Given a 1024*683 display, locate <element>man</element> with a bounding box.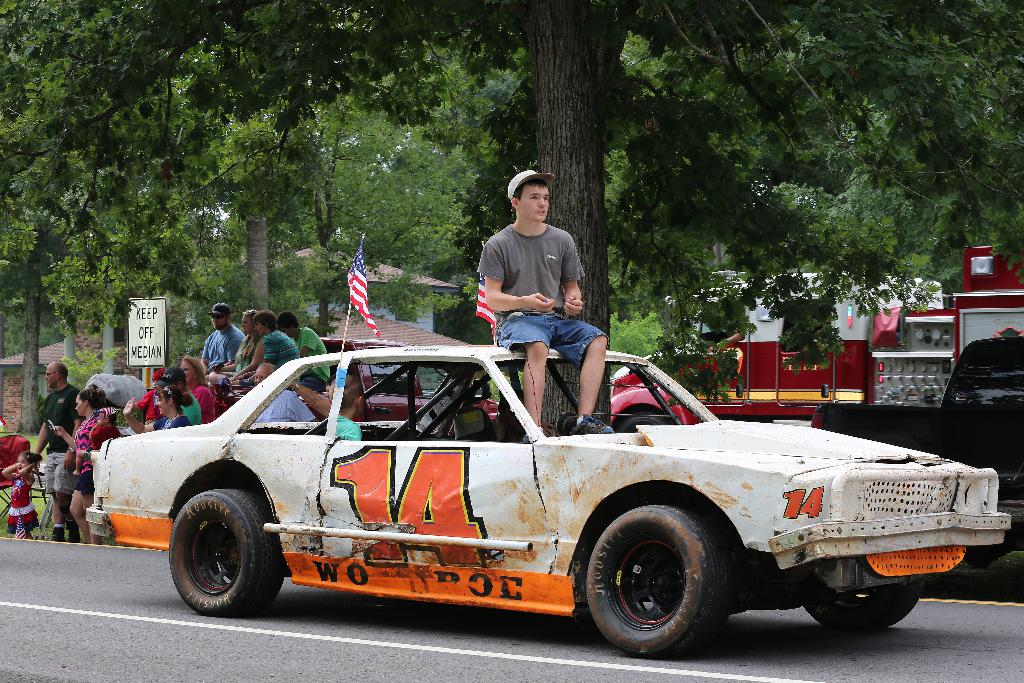
Located: x1=35 y1=357 x2=84 y2=541.
